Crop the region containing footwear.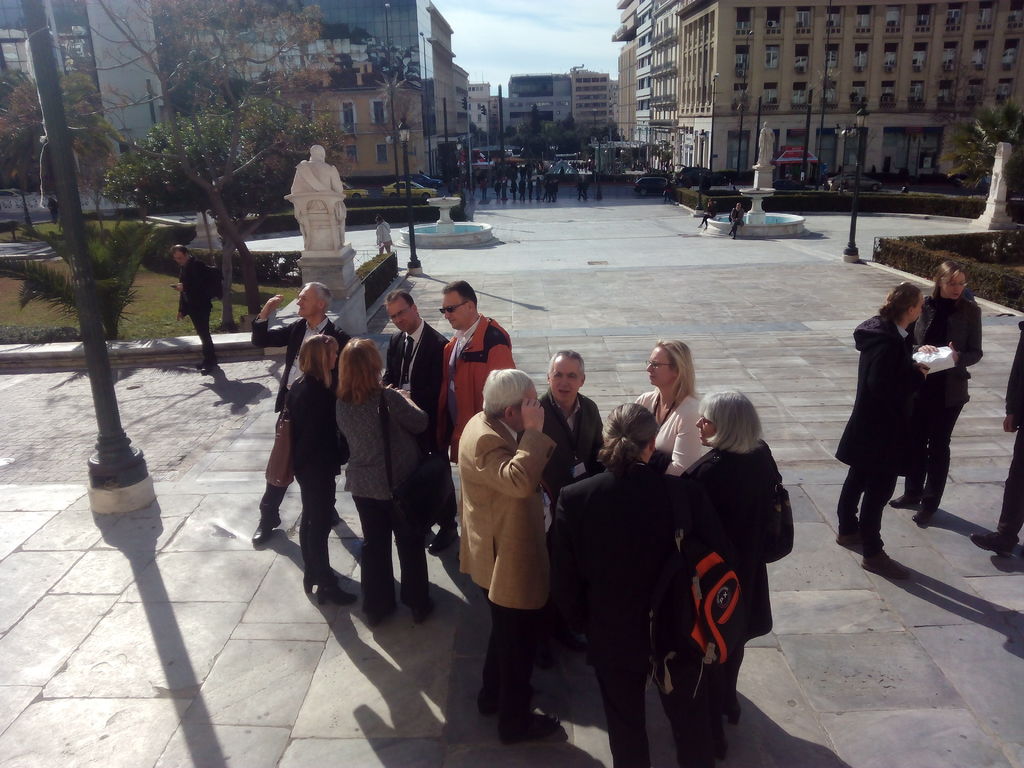
Crop region: detection(725, 233, 730, 236).
